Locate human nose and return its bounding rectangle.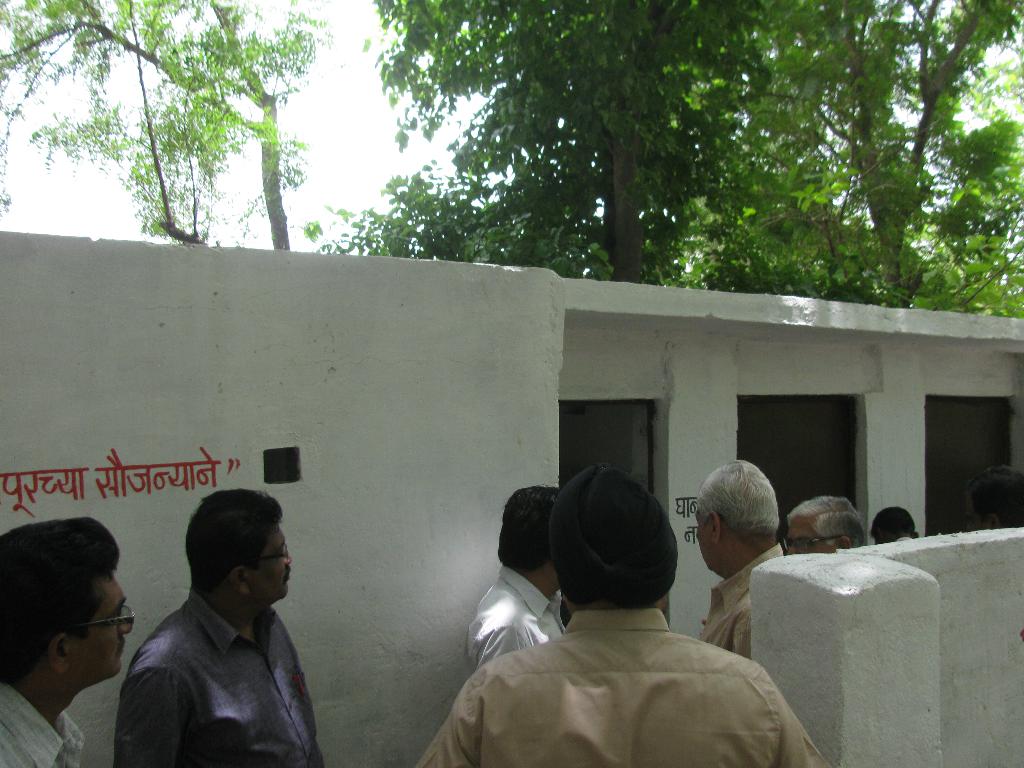
bbox(285, 554, 293, 563).
